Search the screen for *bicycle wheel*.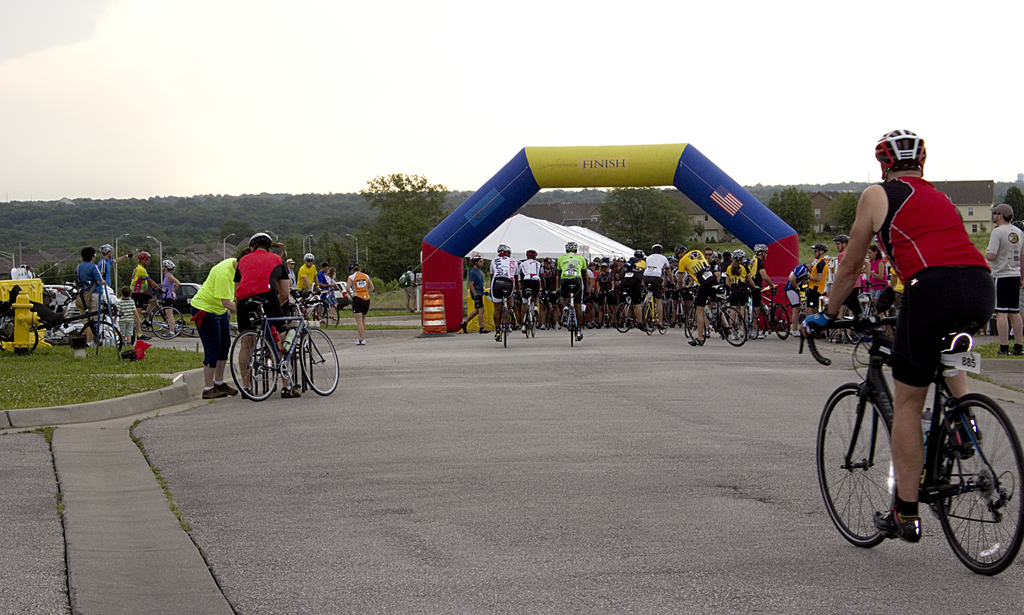
Found at region(530, 298, 537, 336).
